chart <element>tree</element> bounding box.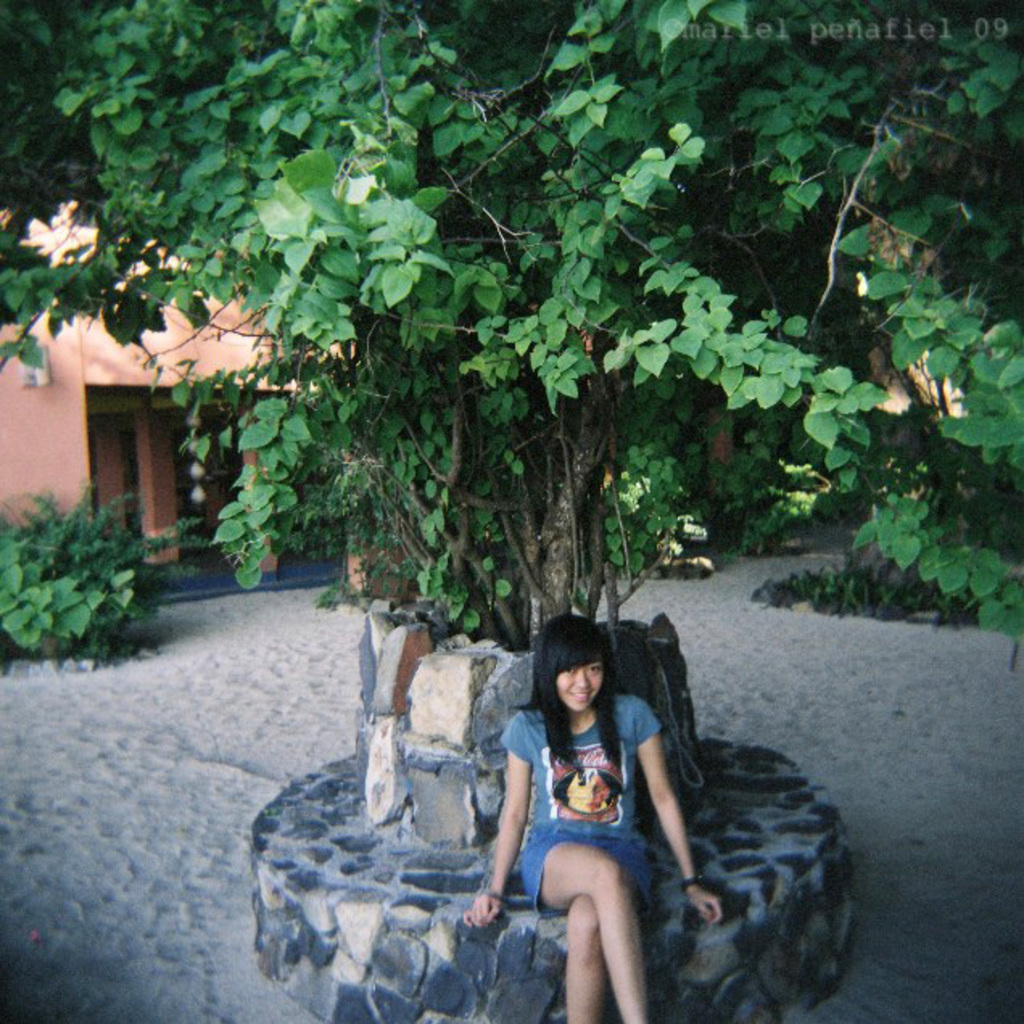
Charted: <box>0,0,1022,657</box>.
